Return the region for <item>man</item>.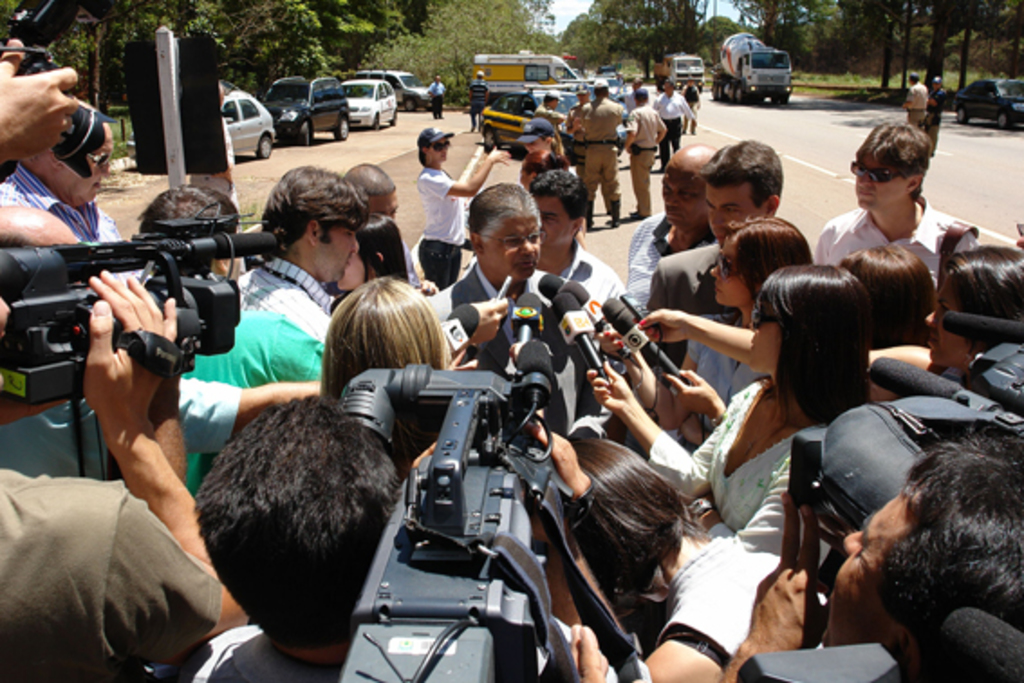
box(681, 76, 703, 136).
